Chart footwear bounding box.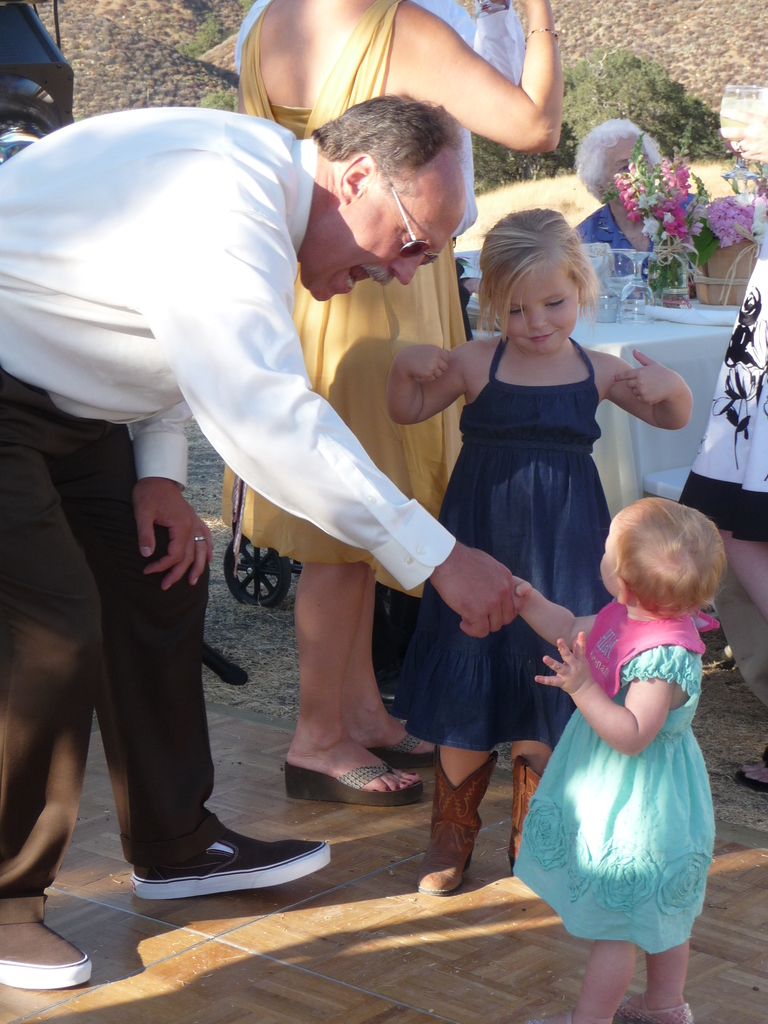
Charted: {"x1": 503, "y1": 757, "x2": 543, "y2": 870}.
